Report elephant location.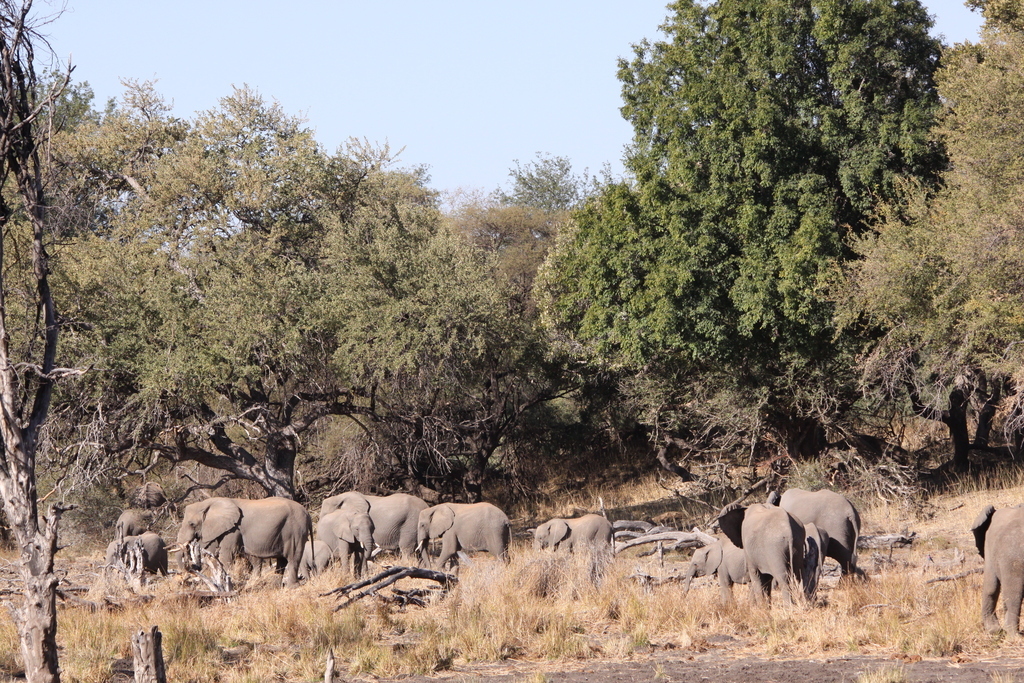
Report: [957,500,1023,637].
